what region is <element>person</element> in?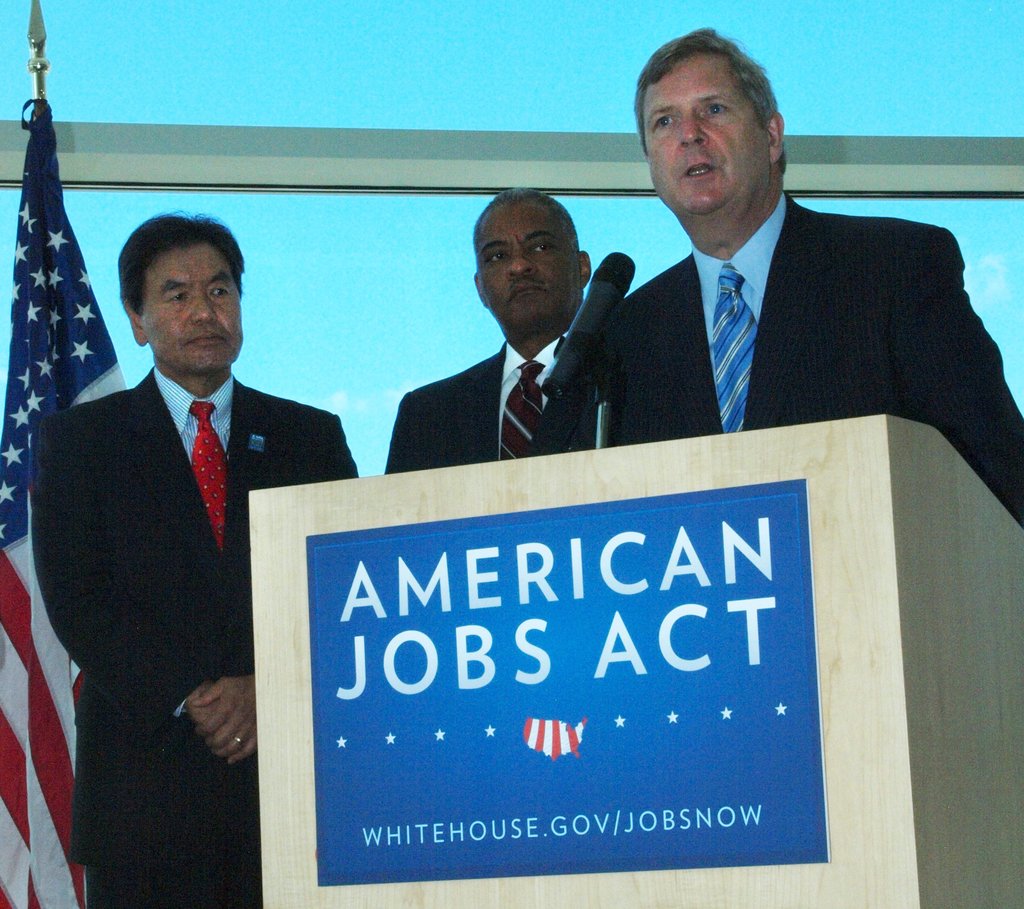
crop(560, 52, 958, 486).
